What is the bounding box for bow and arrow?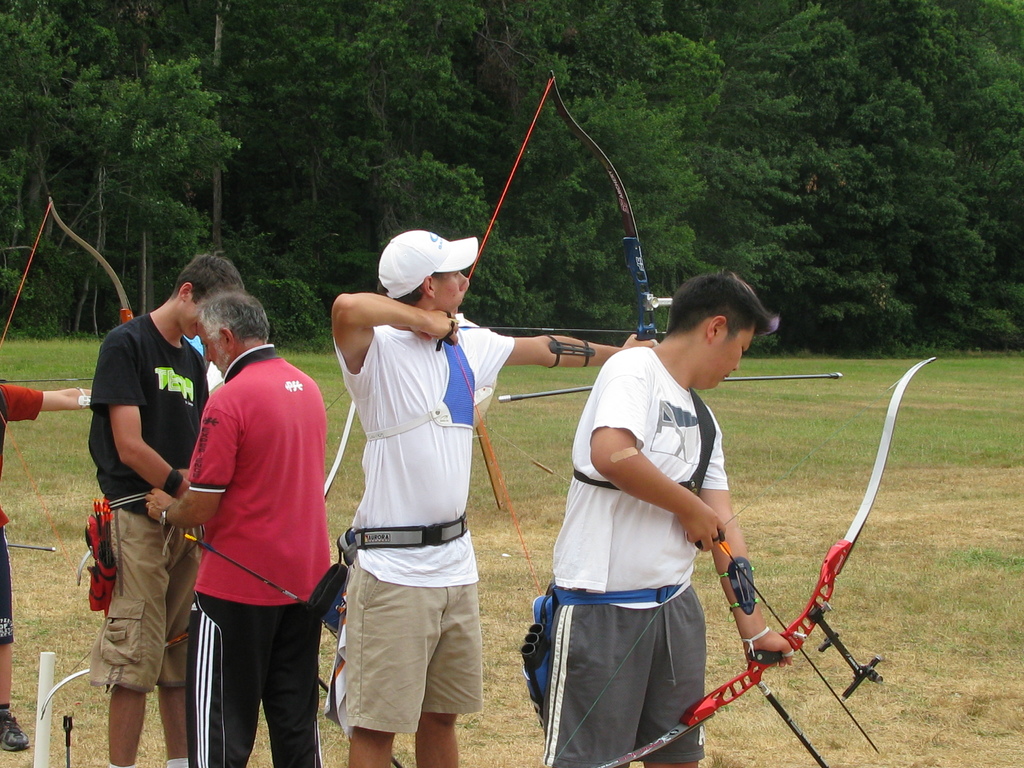
<region>544, 355, 935, 767</region>.
